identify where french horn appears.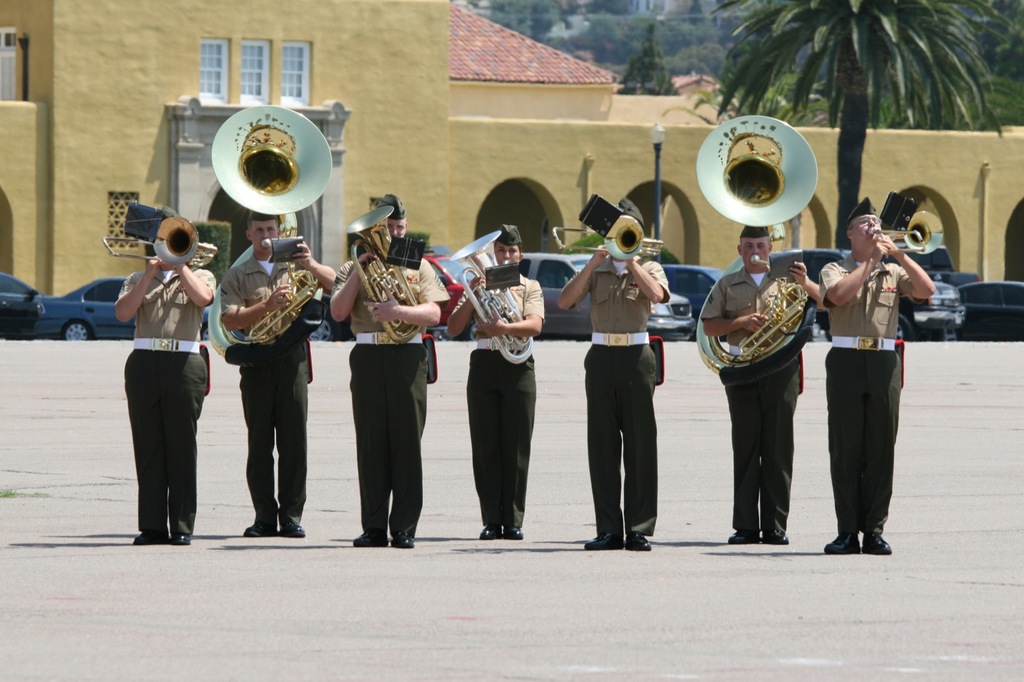
Appears at rect(550, 191, 665, 262).
